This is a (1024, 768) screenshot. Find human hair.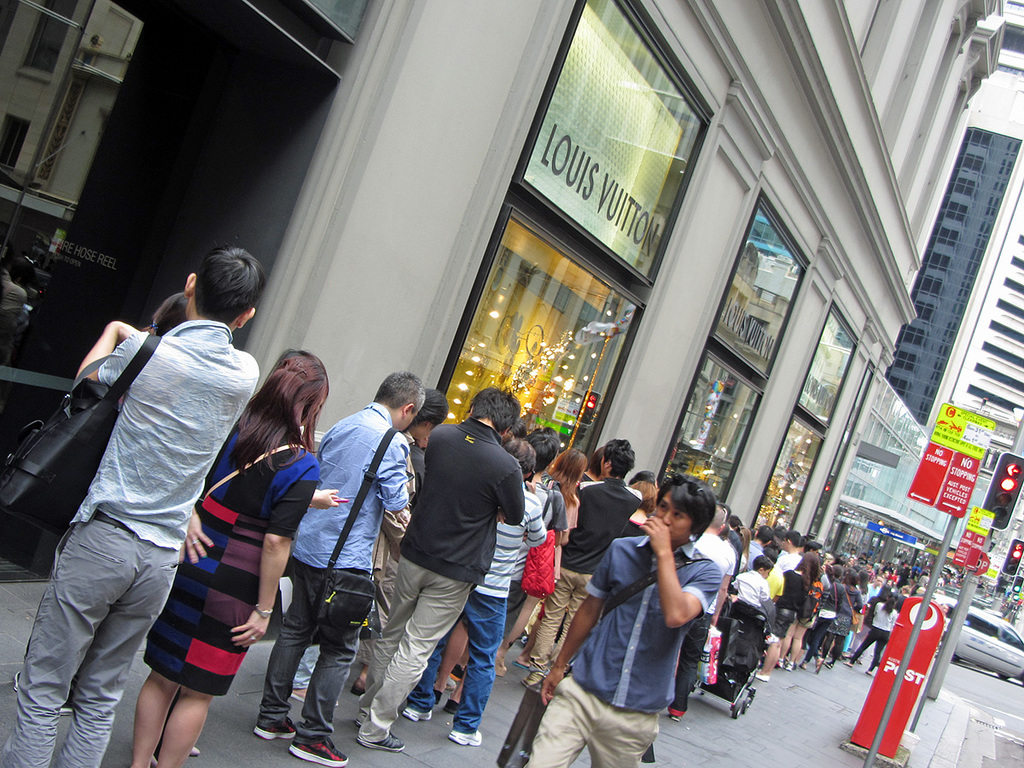
Bounding box: bbox=(138, 292, 188, 337).
